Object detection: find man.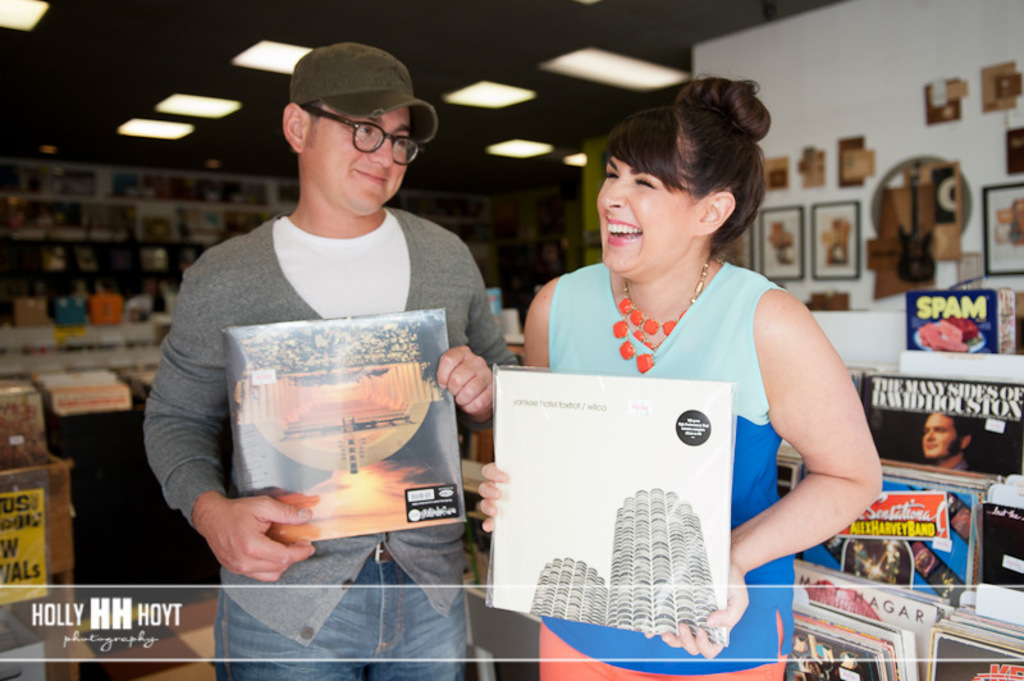
select_region(922, 410, 979, 472).
